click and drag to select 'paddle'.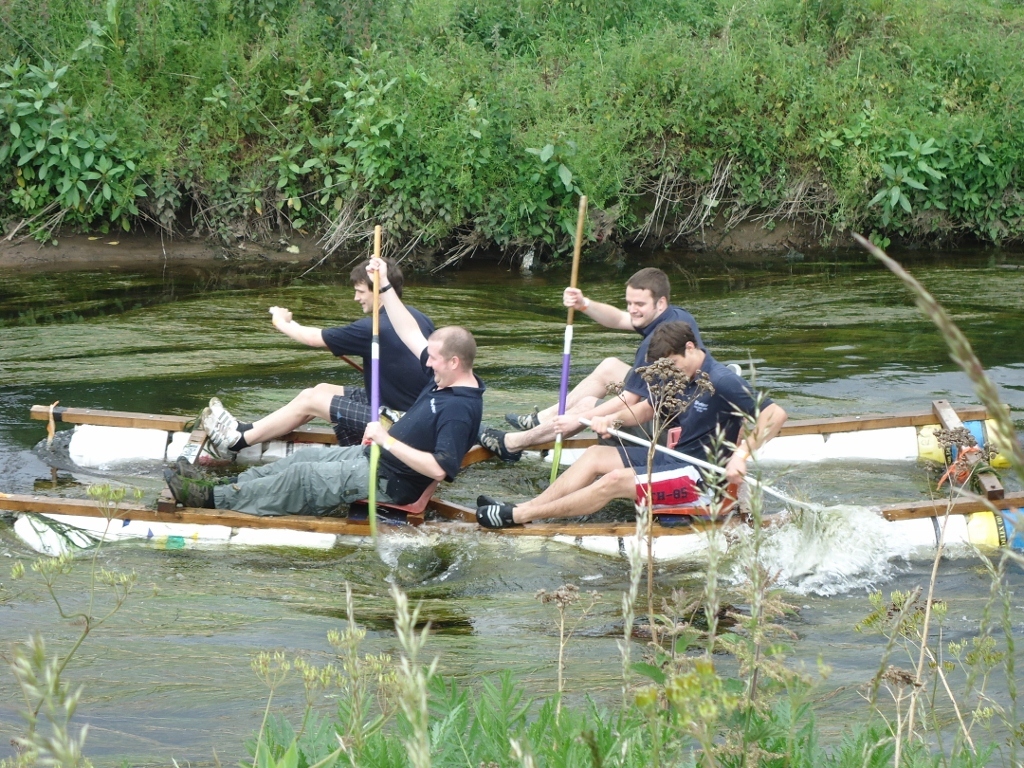
Selection: {"x1": 552, "y1": 195, "x2": 588, "y2": 481}.
